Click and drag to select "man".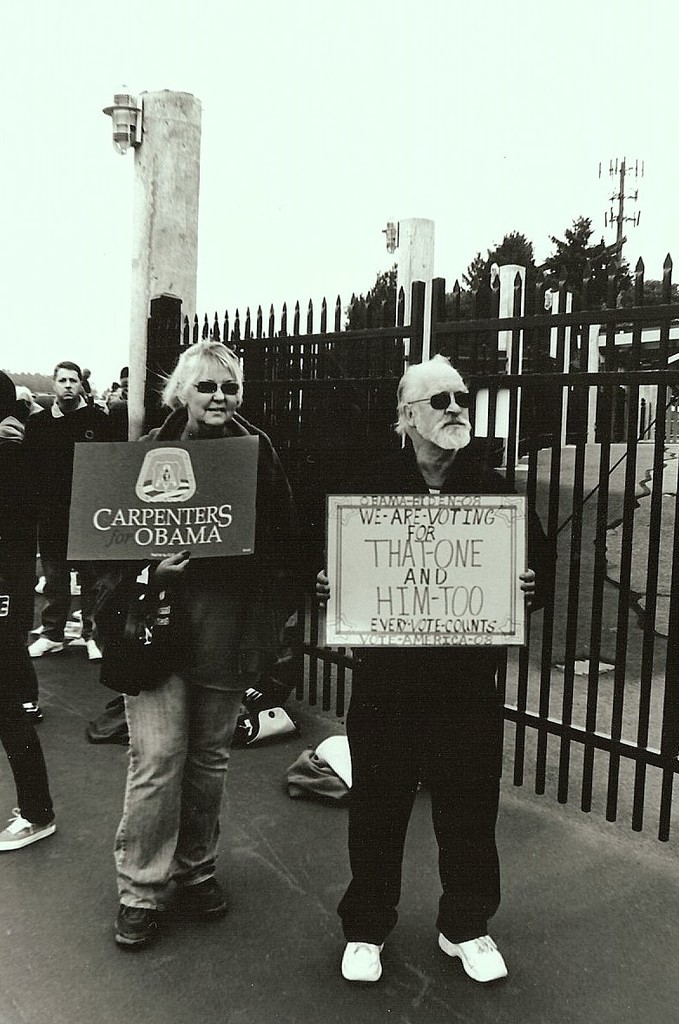
Selection: crop(294, 395, 542, 949).
